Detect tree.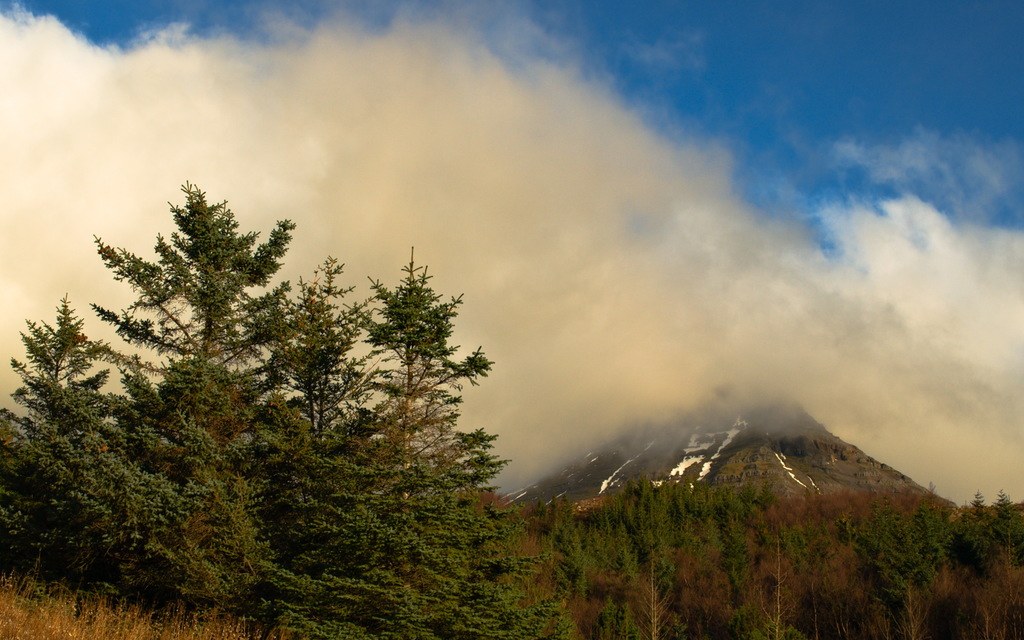
Detected at <bbox>13, 268, 104, 560</bbox>.
